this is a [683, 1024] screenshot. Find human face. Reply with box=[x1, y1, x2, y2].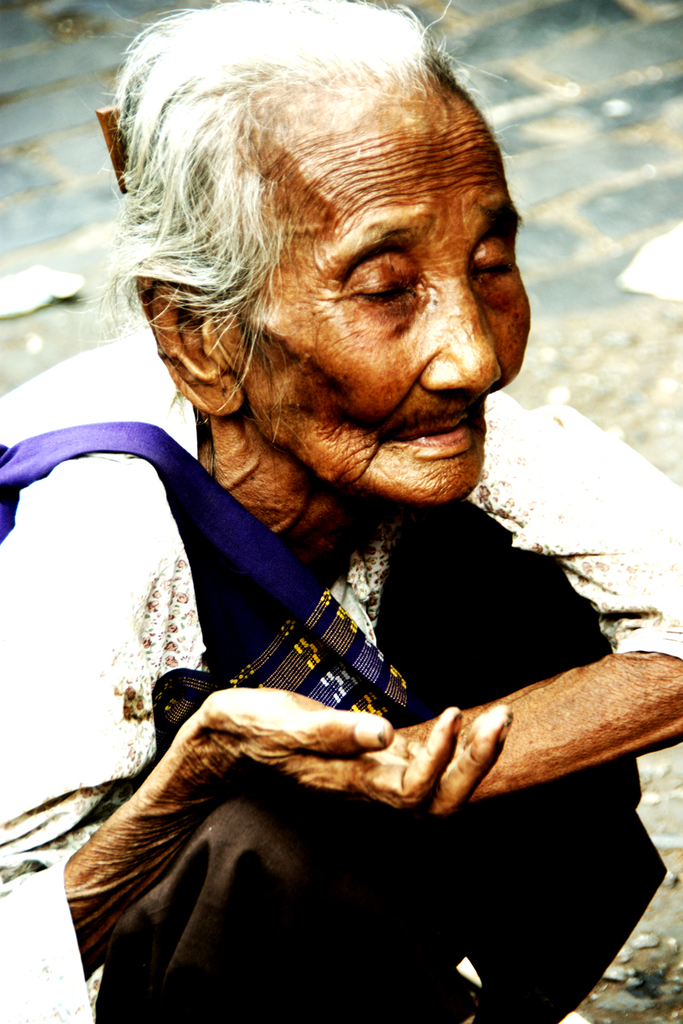
box=[226, 114, 533, 508].
